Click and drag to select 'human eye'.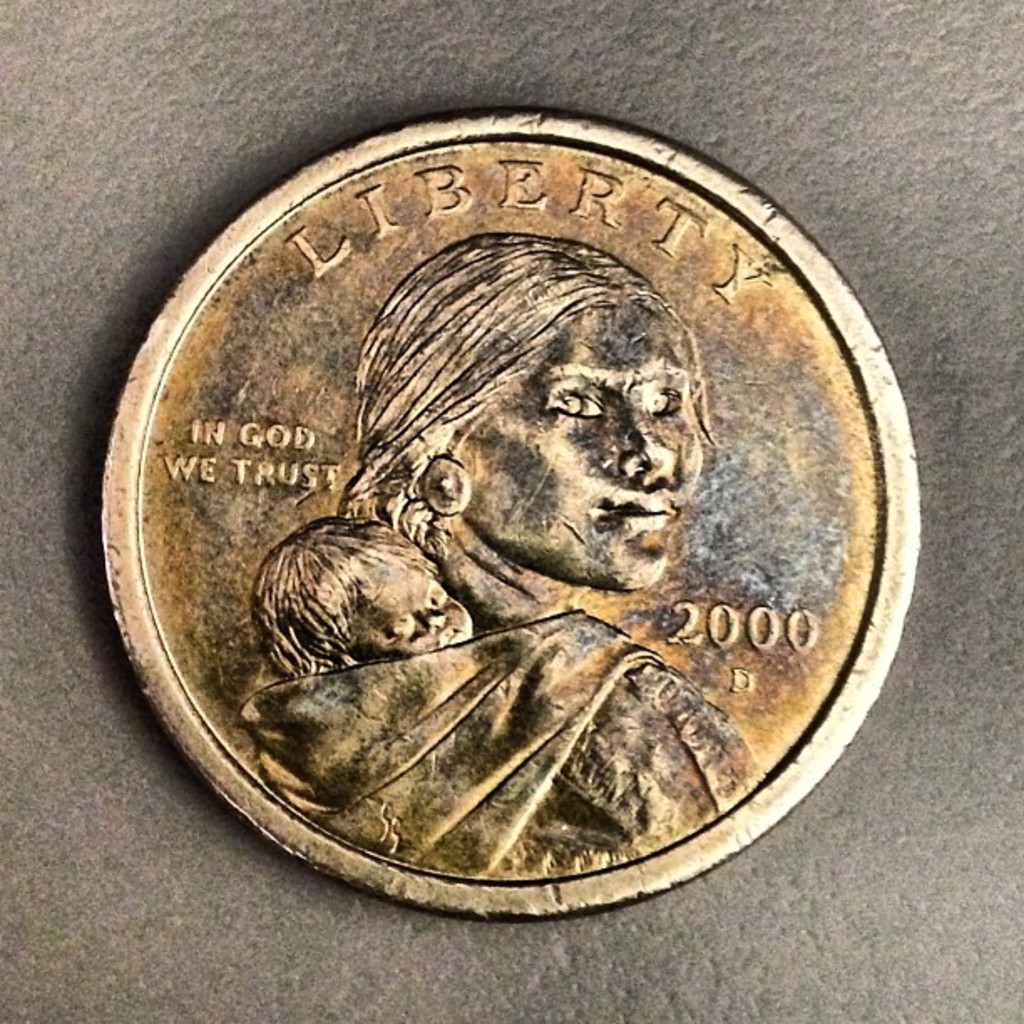
Selection: 392/614/413/639.
